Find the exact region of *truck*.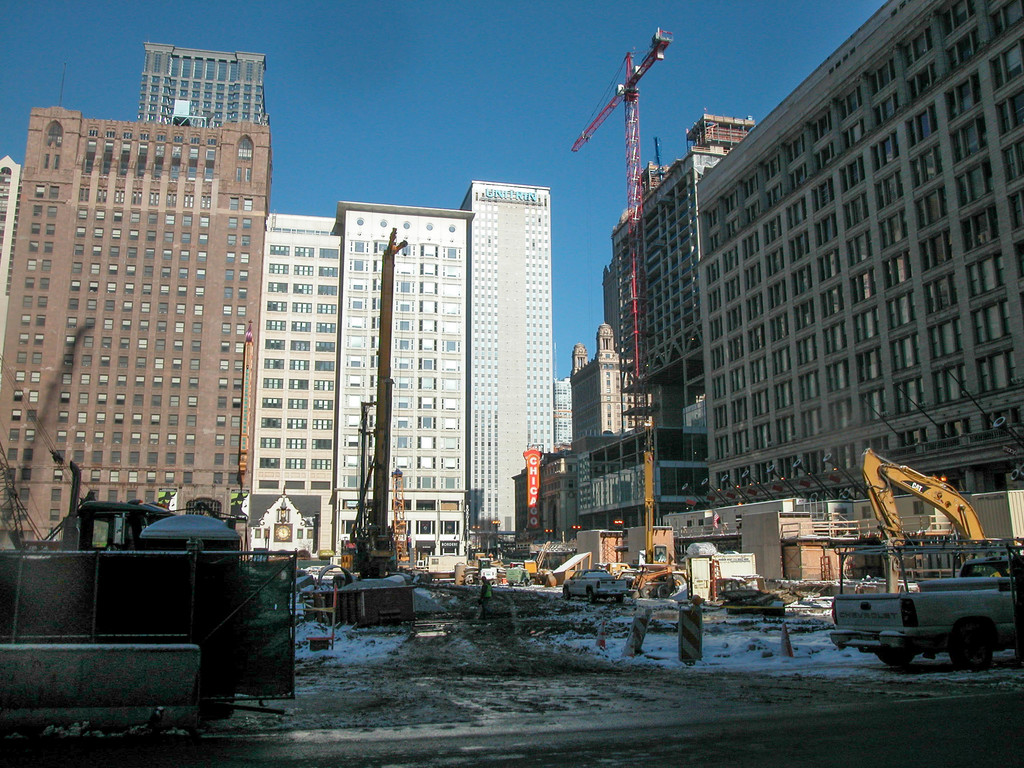
Exact region: x1=26, y1=450, x2=240, y2=723.
